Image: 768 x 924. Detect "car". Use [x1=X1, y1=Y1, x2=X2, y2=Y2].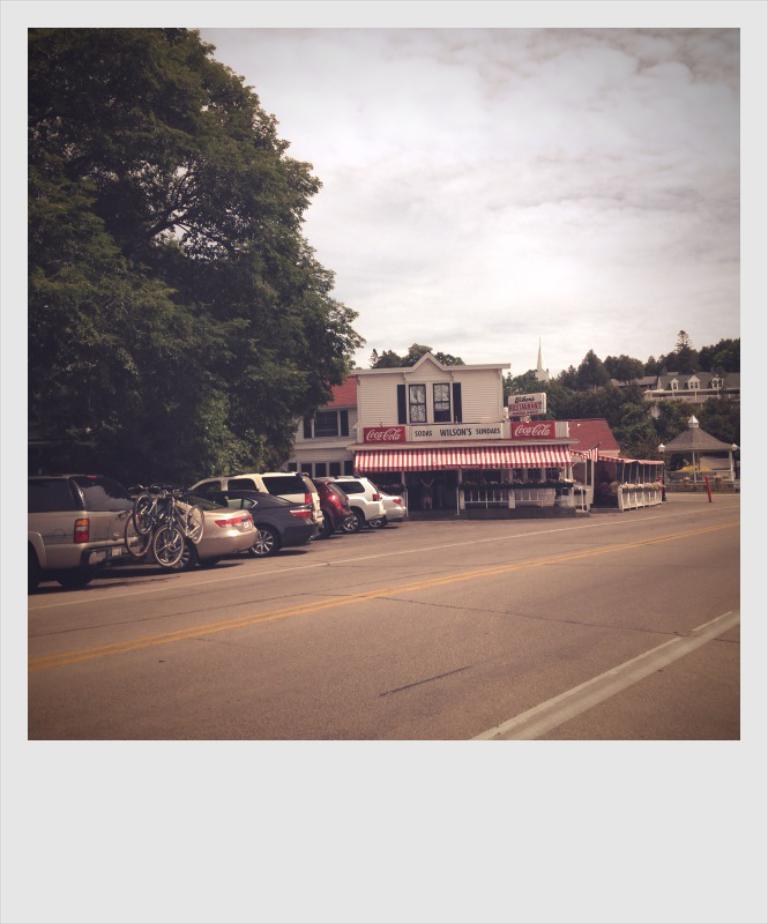
[x1=17, y1=459, x2=126, y2=587].
